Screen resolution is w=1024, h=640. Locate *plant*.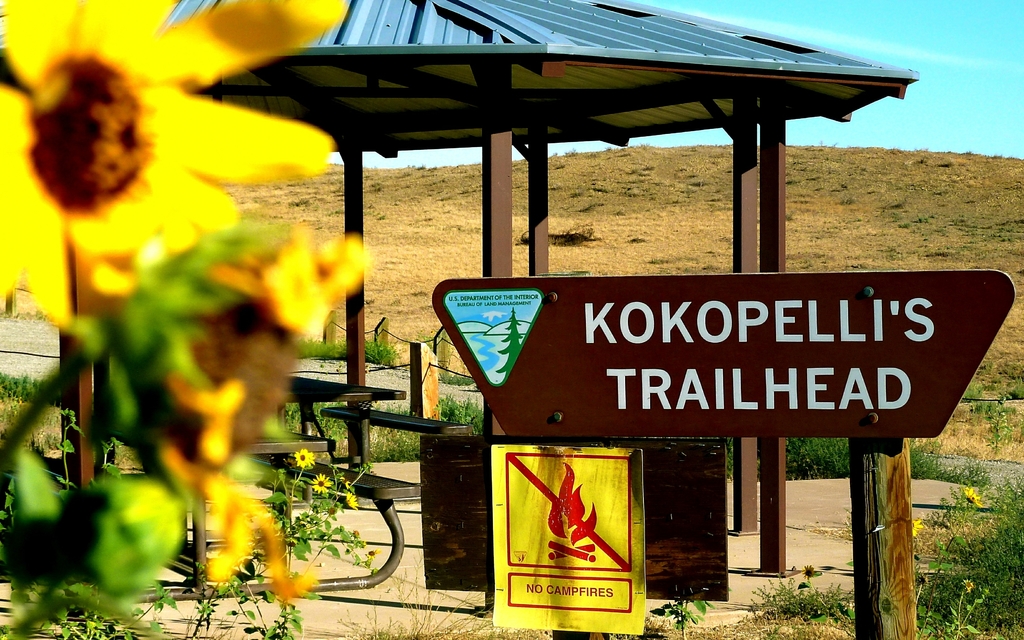
Rect(658, 592, 714, 637).
